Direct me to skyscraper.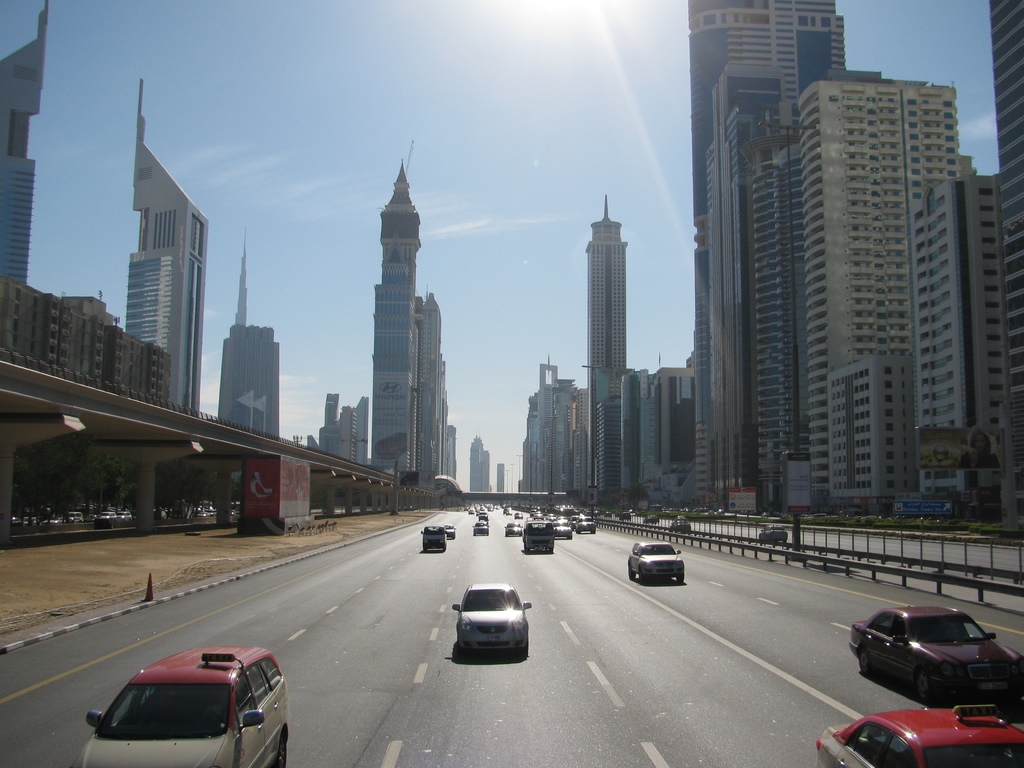
Direction: (x1=470, y1=431, x2=492, y2=493).
